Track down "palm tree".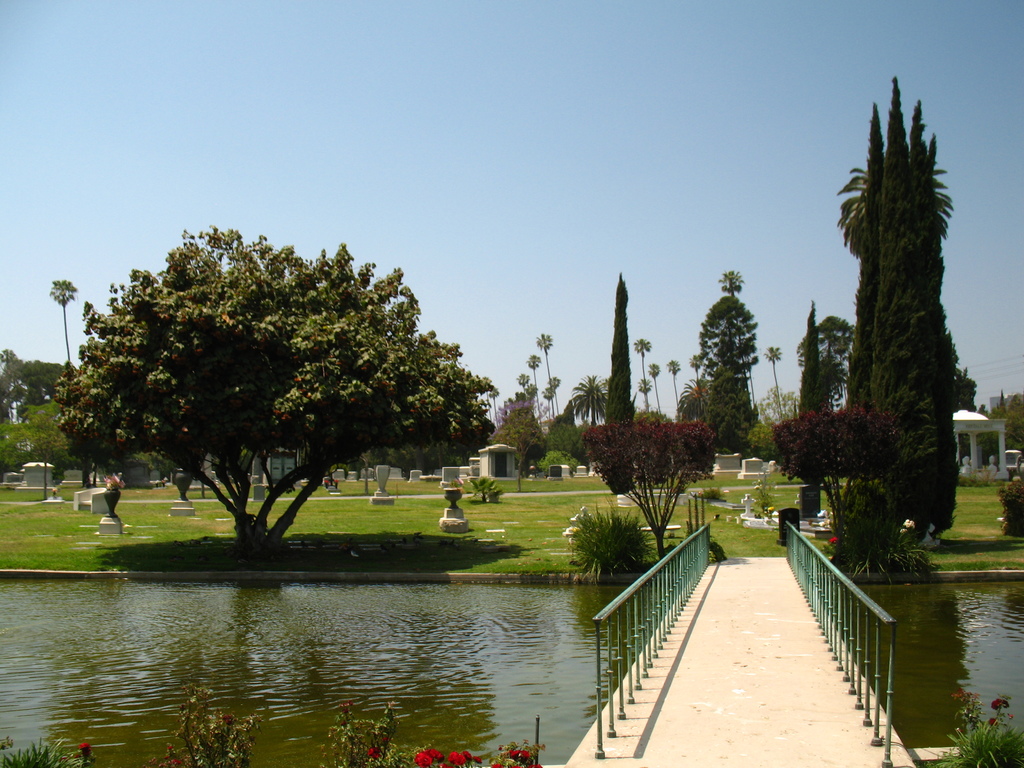
Tracked to Rect(532, 325, 558, 430).
